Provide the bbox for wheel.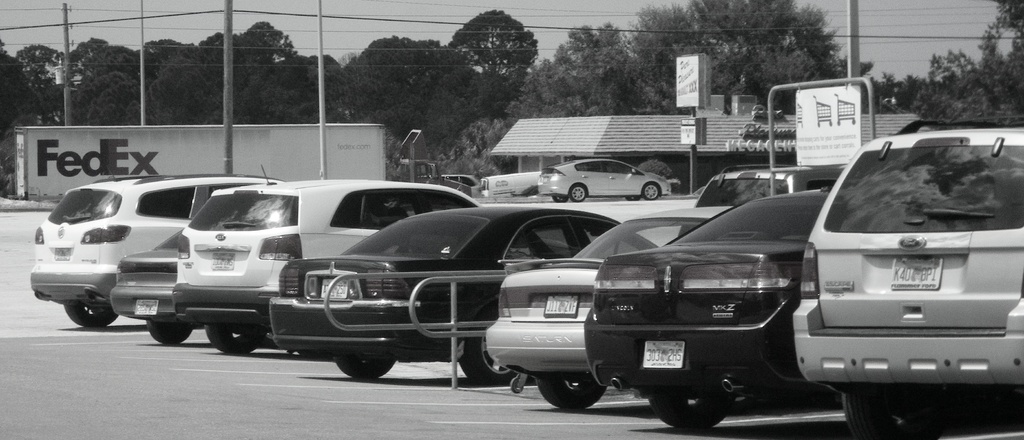
{"x1": 650, "y1": 394, "x2": 732, "y2": 436}.
